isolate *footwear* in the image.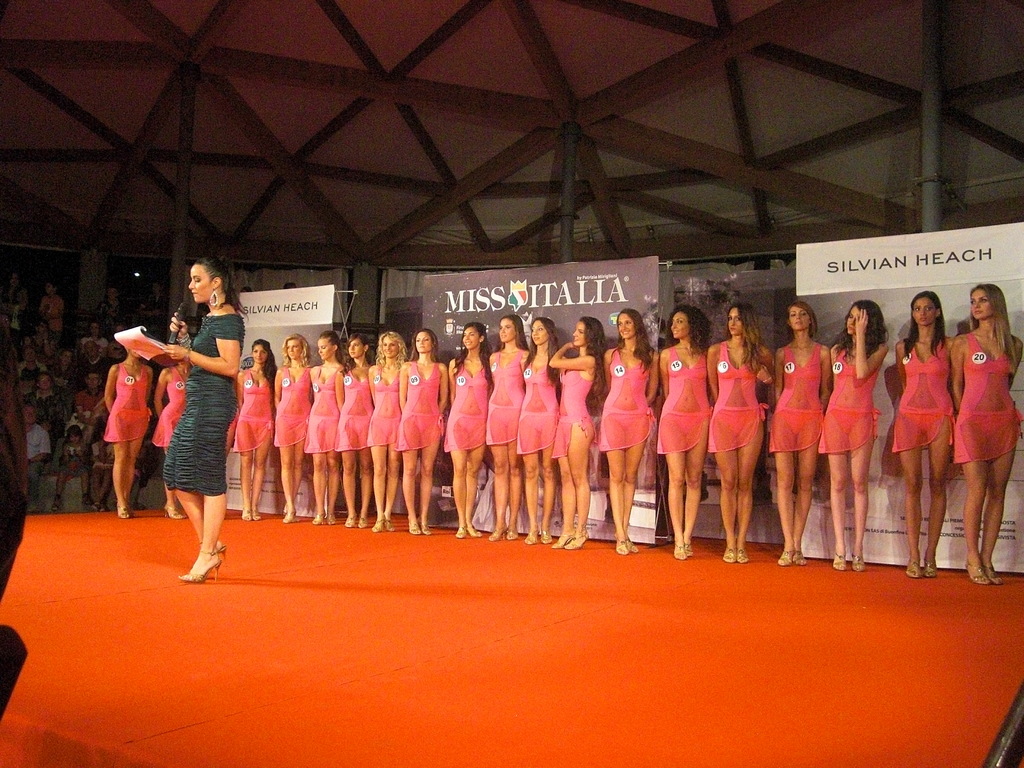
Isolated region: BBox(80, 492, 92, 507).
